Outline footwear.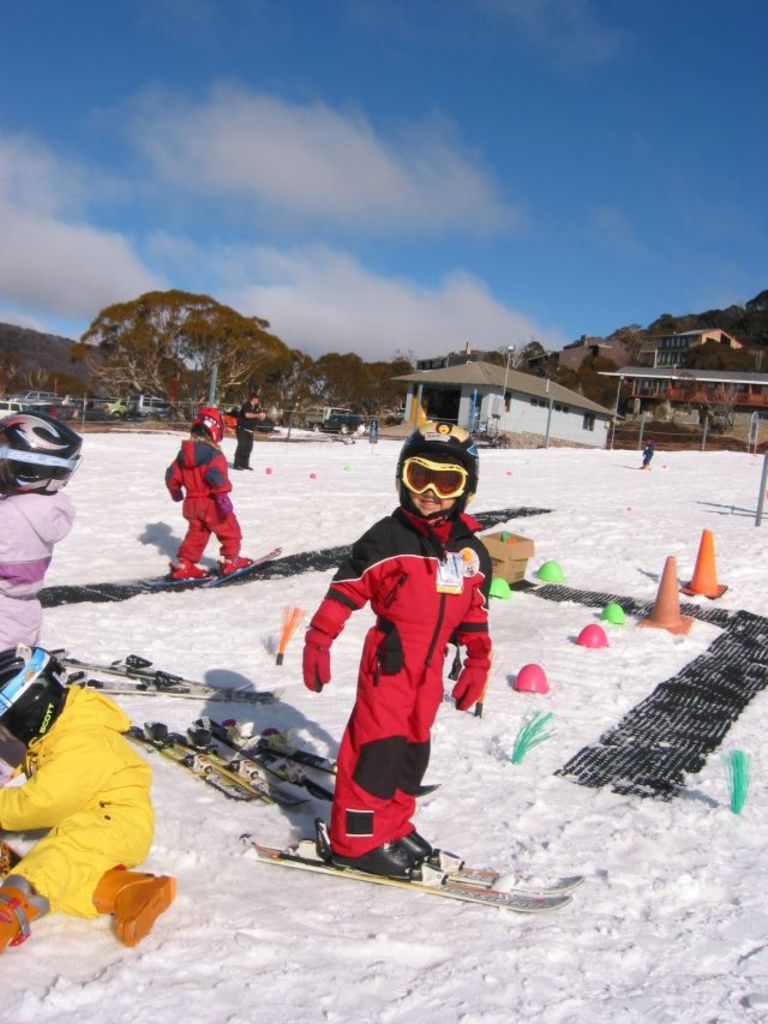
Outline: 169:563:209:577.
